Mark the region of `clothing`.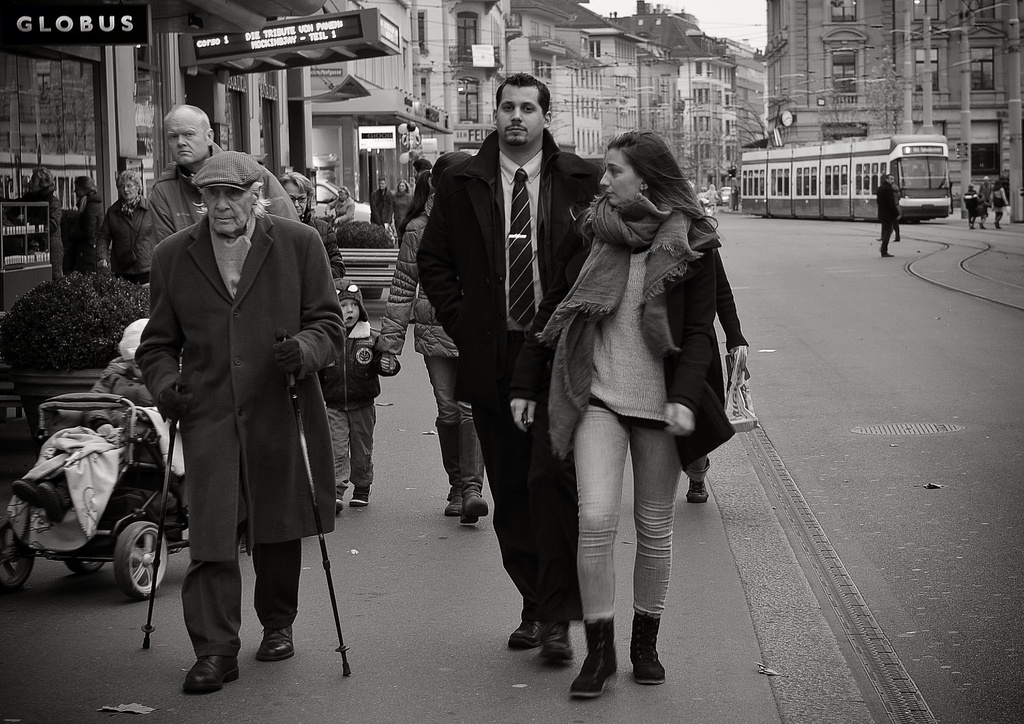
Region: {"left": 874, "top": 182, "right": 899, "bottom": 251}.
